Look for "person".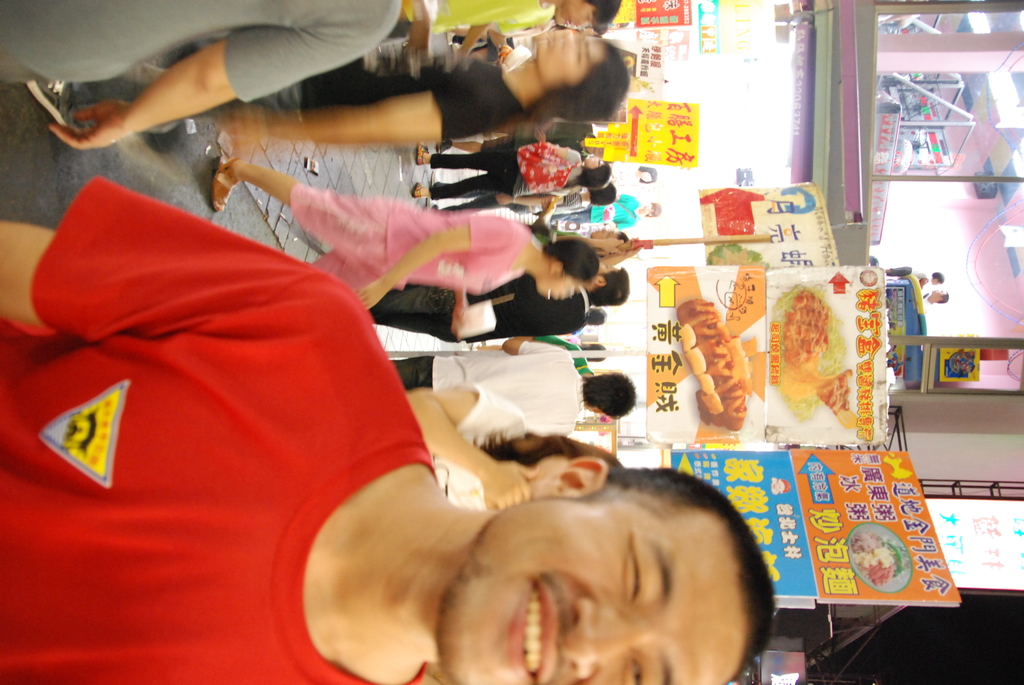
Found: 532/194/661/233.
